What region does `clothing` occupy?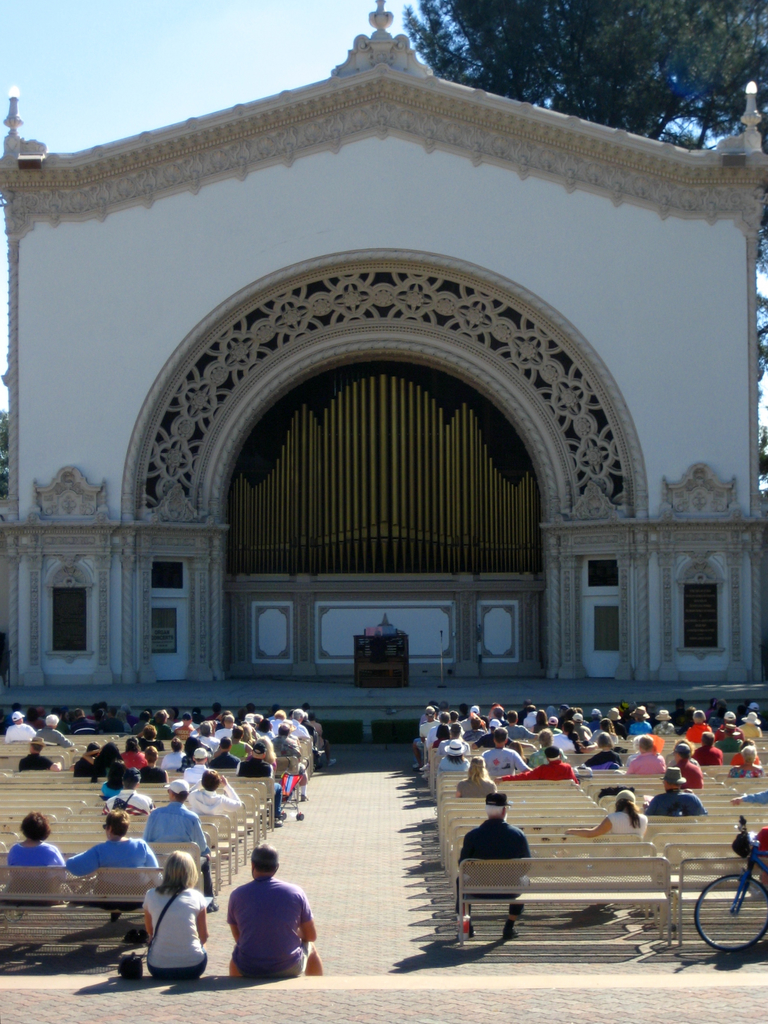
58:837:157:876.
